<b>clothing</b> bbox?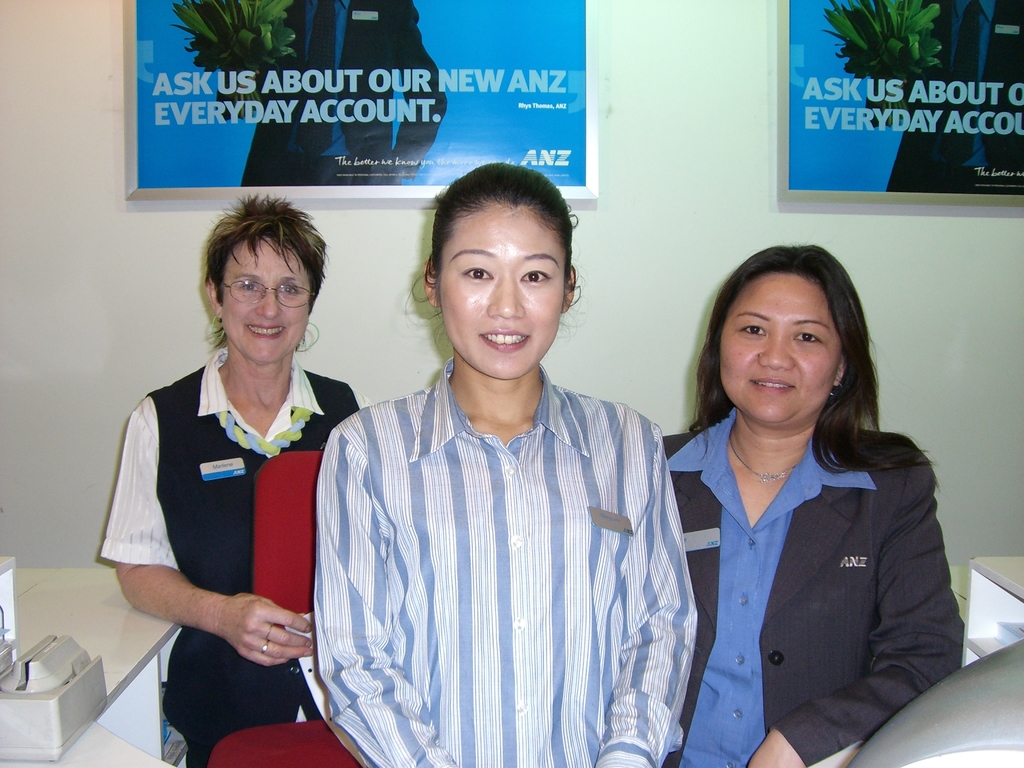
locate(317, 355, 701, 767)
